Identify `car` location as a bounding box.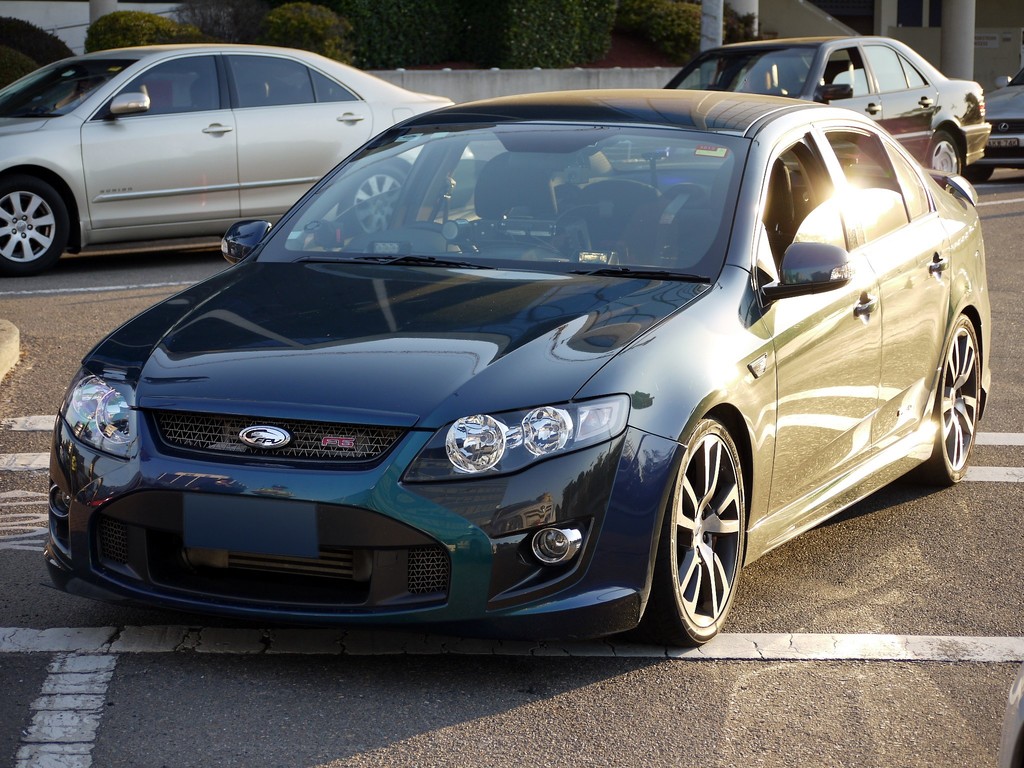
[657,35,991,175].
